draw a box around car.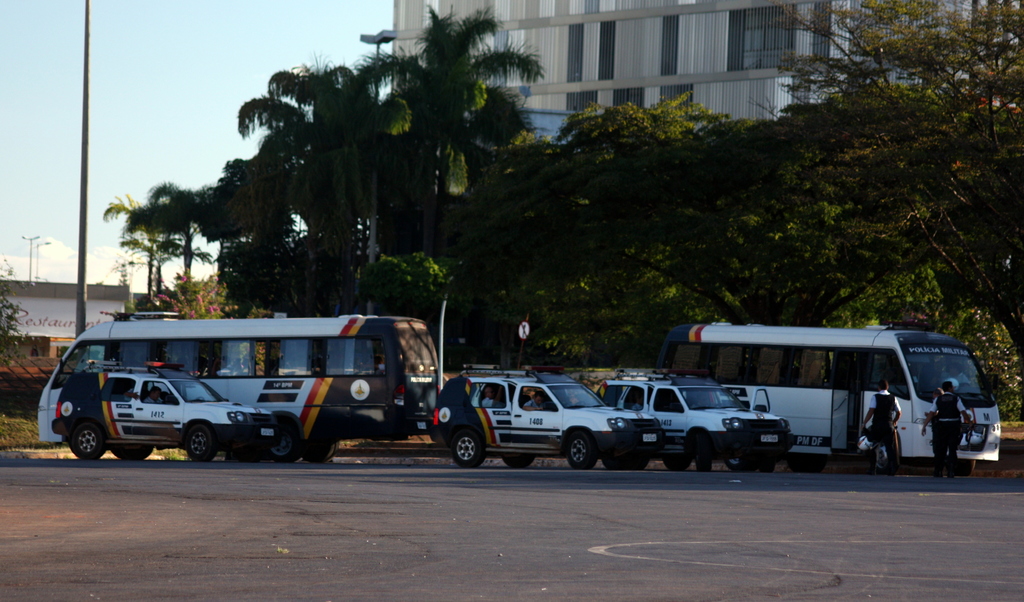
x1=430 y1=366 x2=668 y2=469.
